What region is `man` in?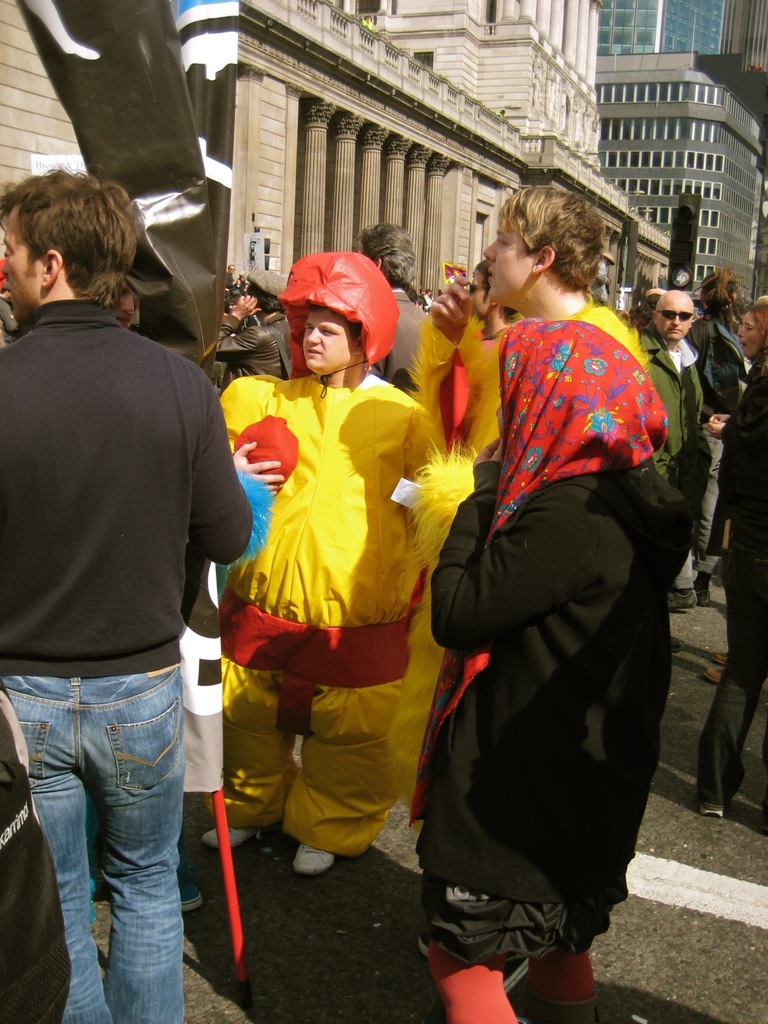
box(0, 170, 254, 1023).
